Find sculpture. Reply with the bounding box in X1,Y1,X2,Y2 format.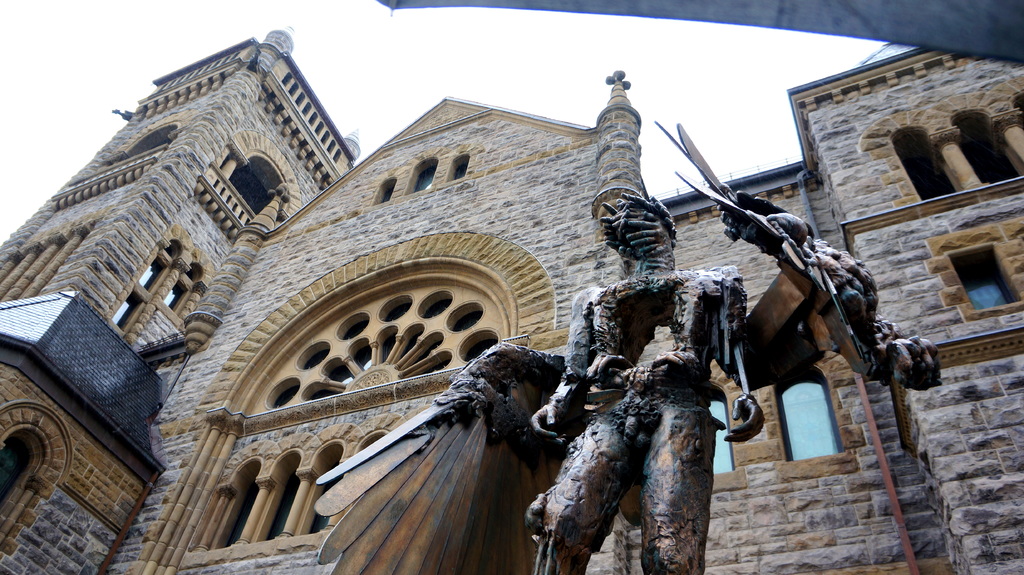
285,62,920,558.
